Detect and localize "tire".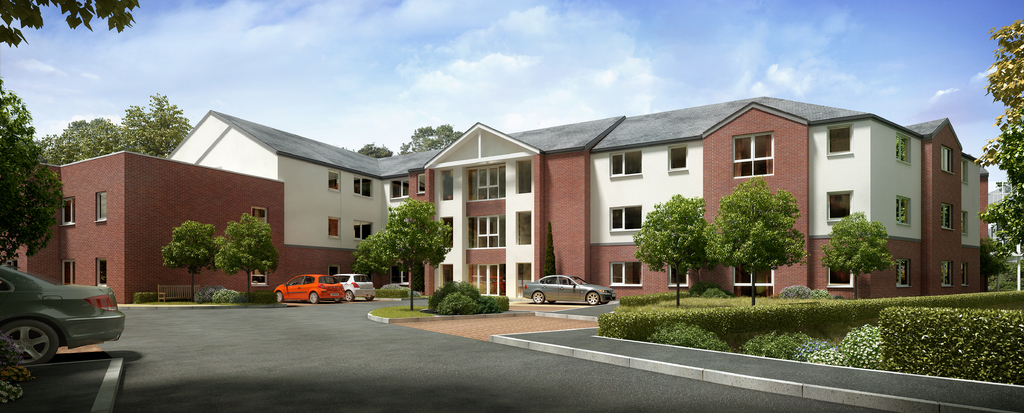
Localized at l=586, t=291, r=596, b=304.
